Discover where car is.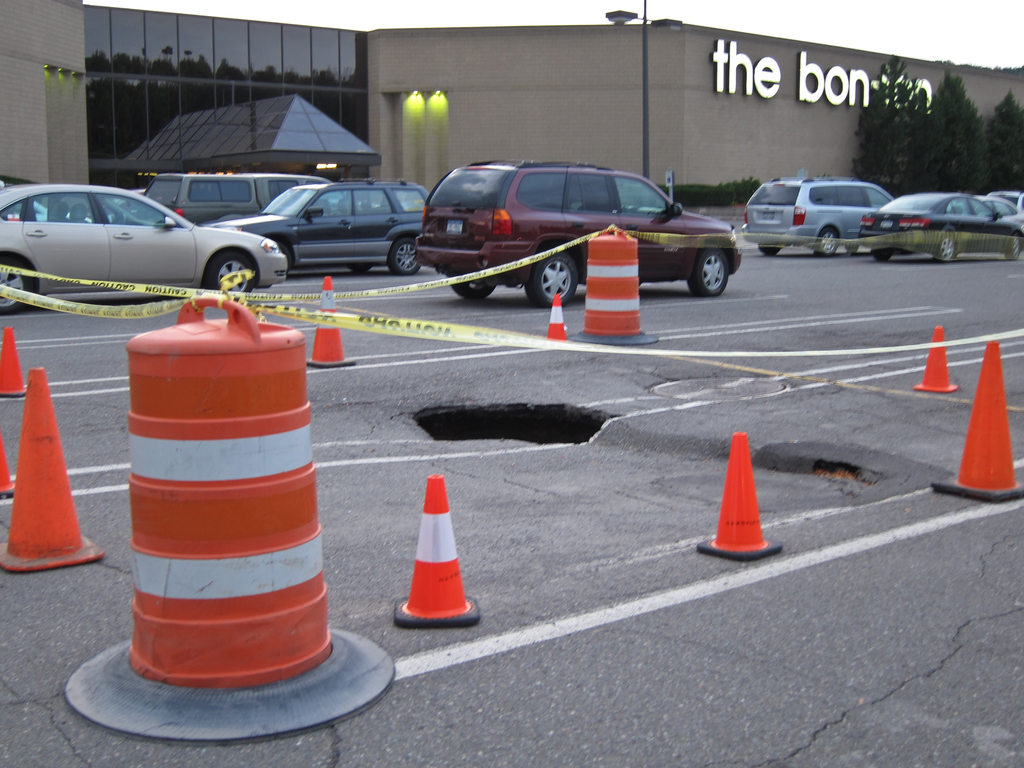
Discovered at 408,157,751,317.
